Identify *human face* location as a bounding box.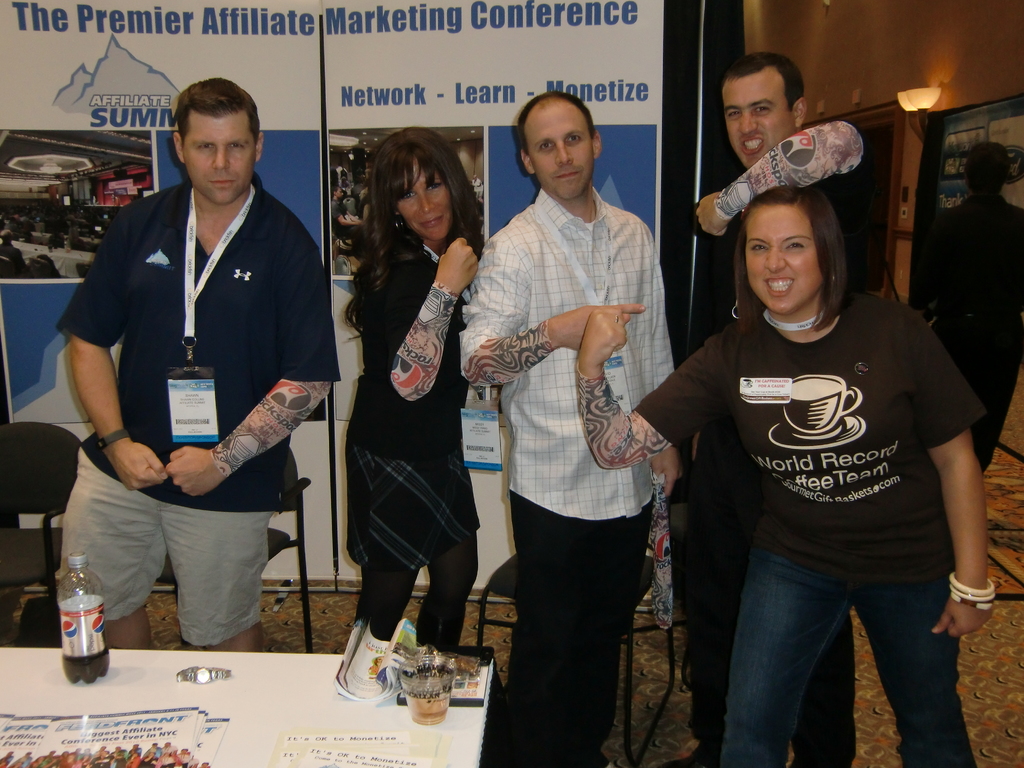
crop(185, 106, 256, 207).
